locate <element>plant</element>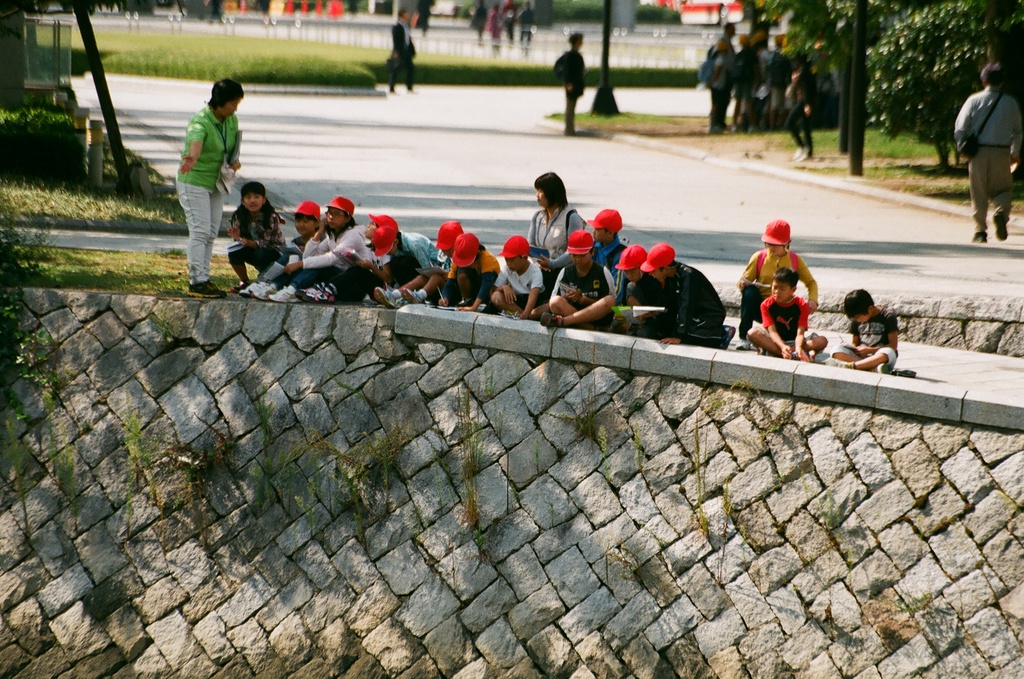
left=3, top=282, right=26, bottom=327
